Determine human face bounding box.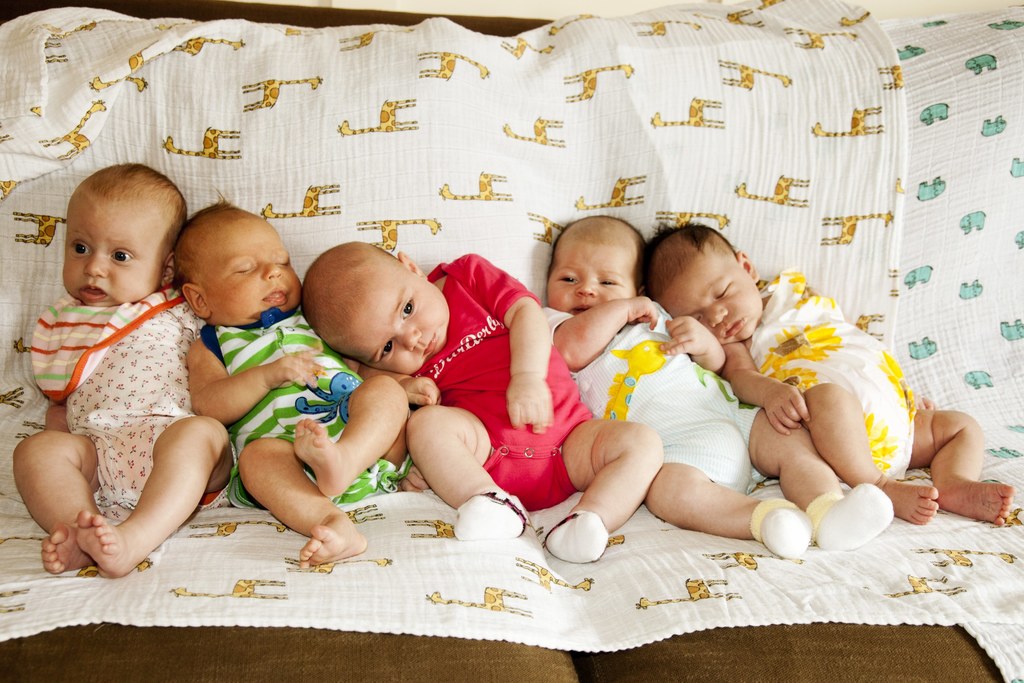
Determined: BBox(61, 198, 177, 309).
